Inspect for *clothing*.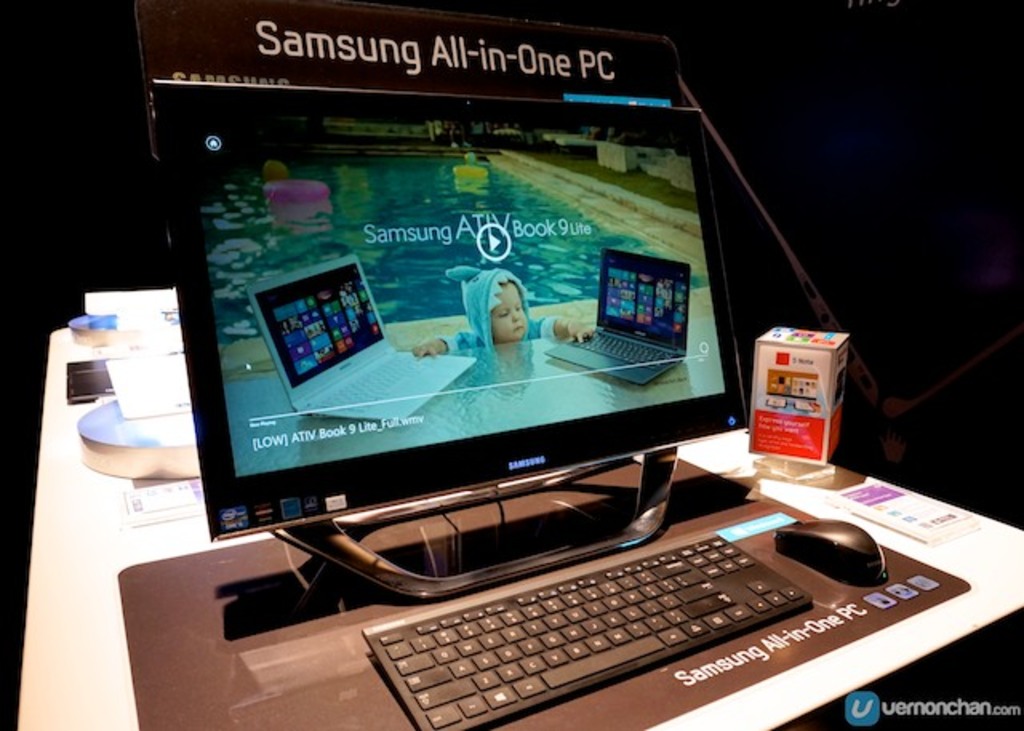
Inspection: left=445, top=269, right=570, bottom=354.
